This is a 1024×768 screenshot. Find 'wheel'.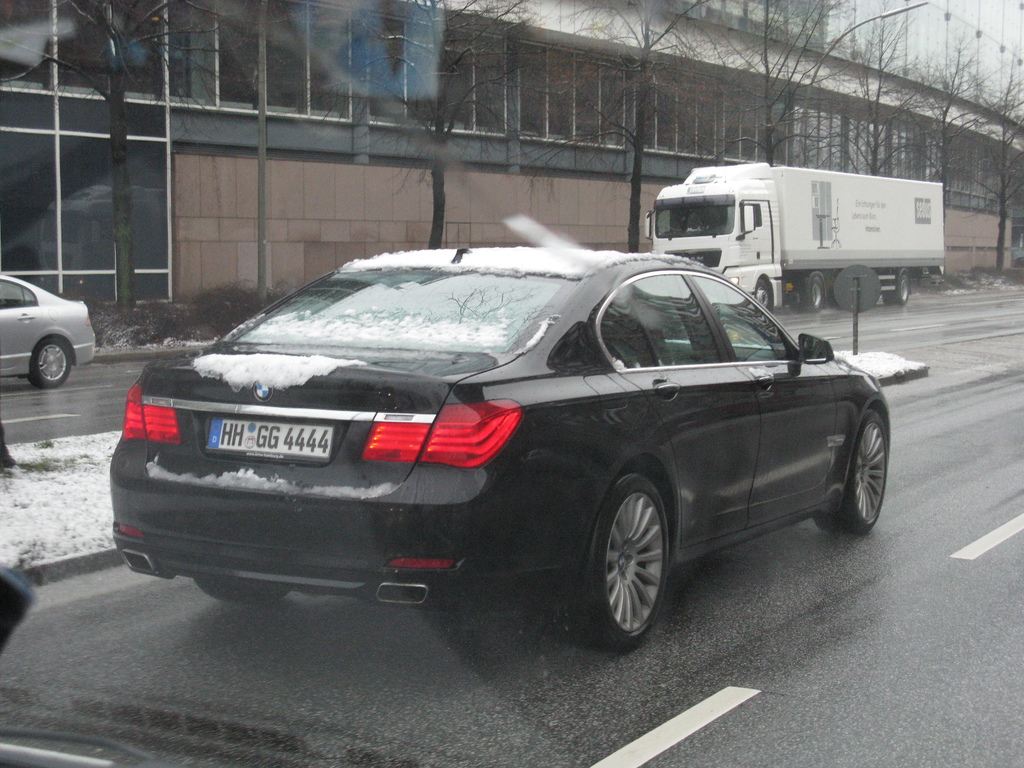
Bounding box: (22, 336, 67, 383).
